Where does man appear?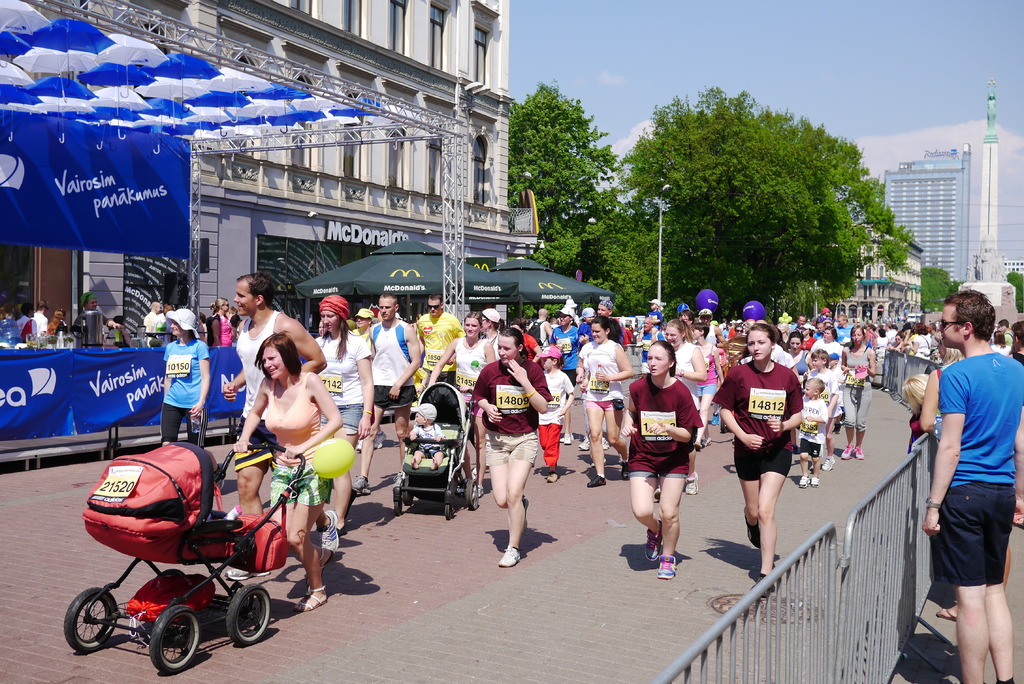
Appears at <bbox>527, 307, 552, 347</bbox>.
